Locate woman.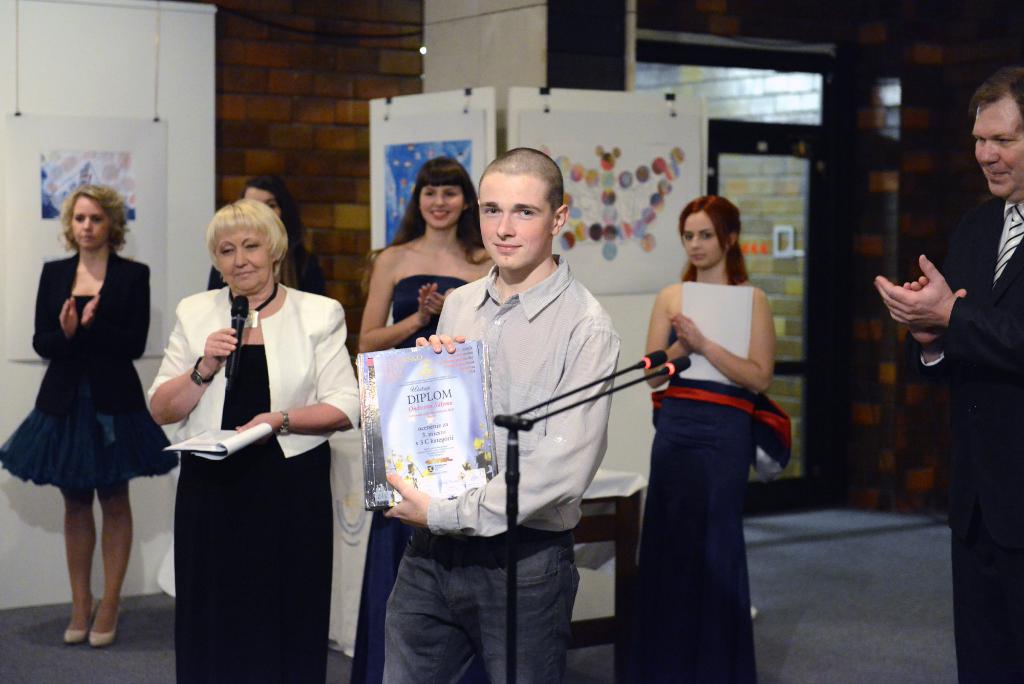
Bounding box: [left=213, top=170, right=329, bottom=295].
